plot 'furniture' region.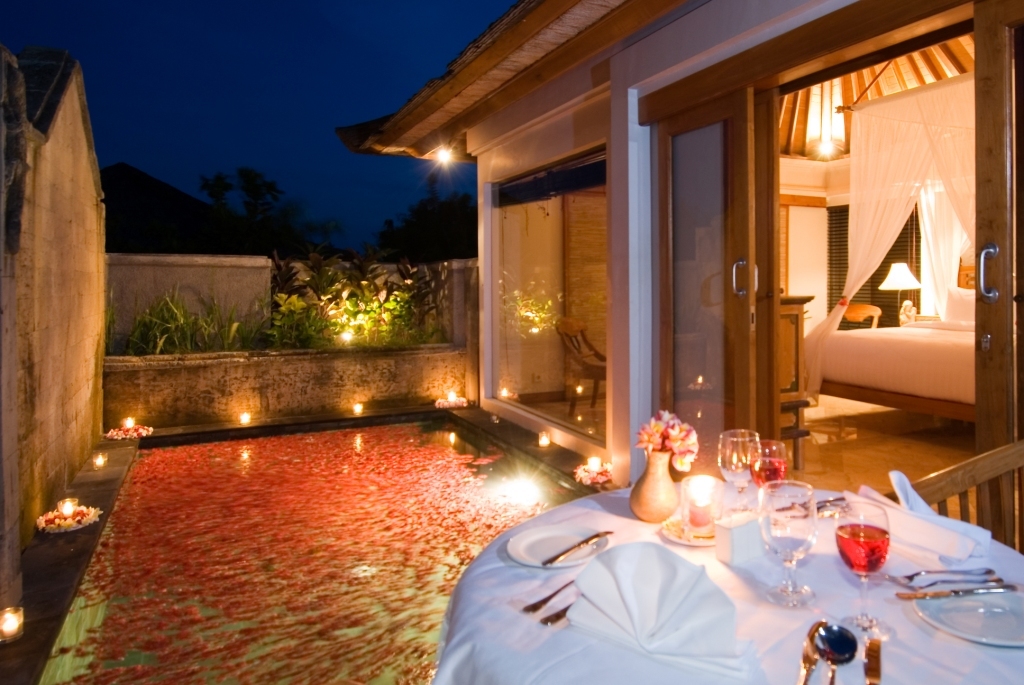
Plotted at rect(779, 292, 812, 436).
